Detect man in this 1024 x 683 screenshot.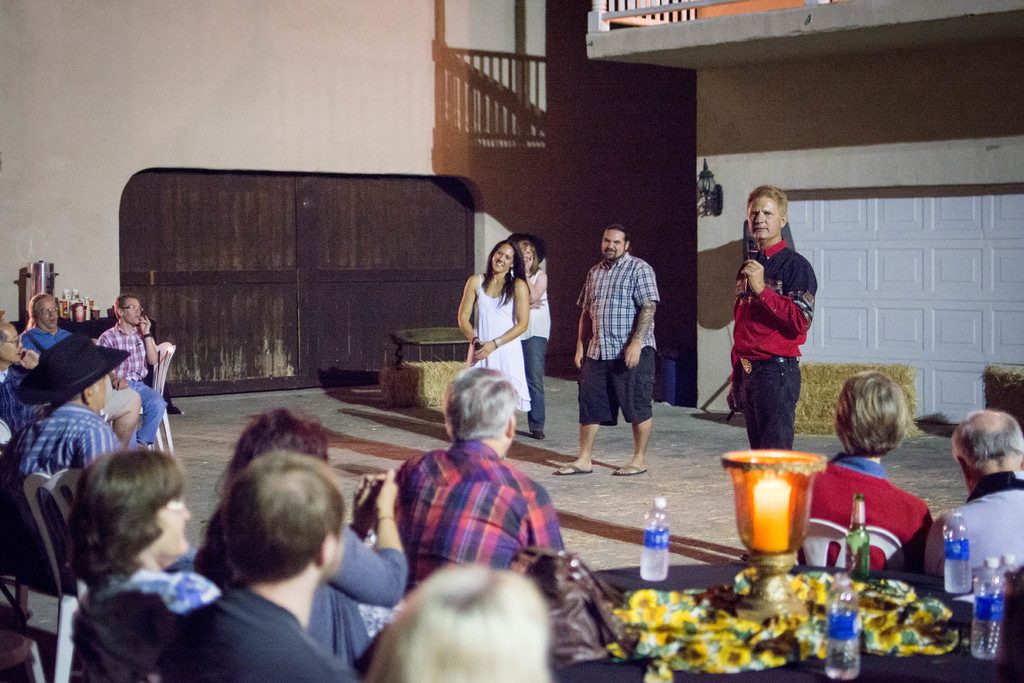
Detection: box(95, 297, 164, 450).
